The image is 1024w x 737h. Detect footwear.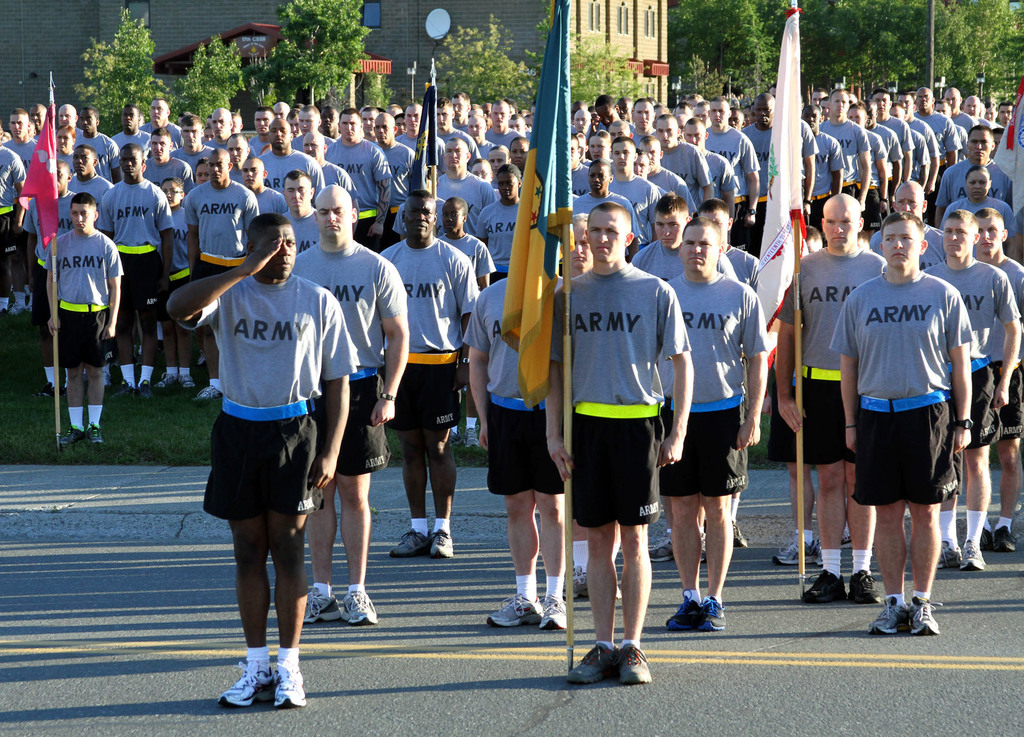
Detection: locate(801, 568, 851, 607).
